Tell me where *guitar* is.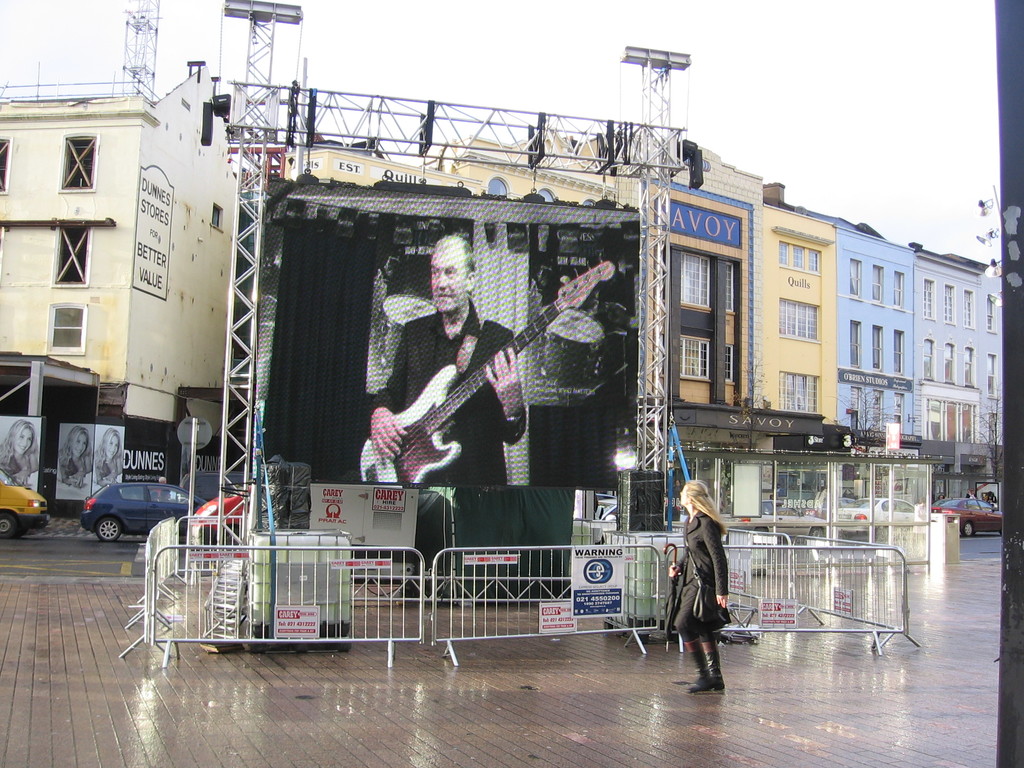
*guitar* is at bbox(332, 280, 628, 505).
